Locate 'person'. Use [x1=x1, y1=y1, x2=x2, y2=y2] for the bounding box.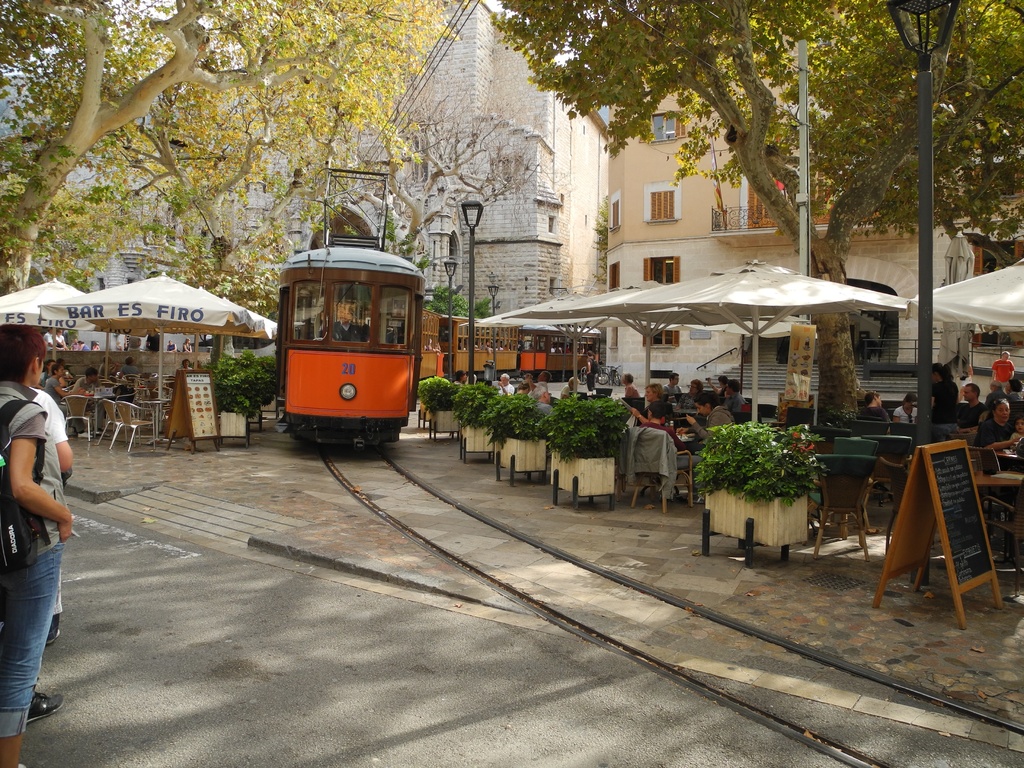
[x1=1008, y1=415, x2=1023, y2=454].
